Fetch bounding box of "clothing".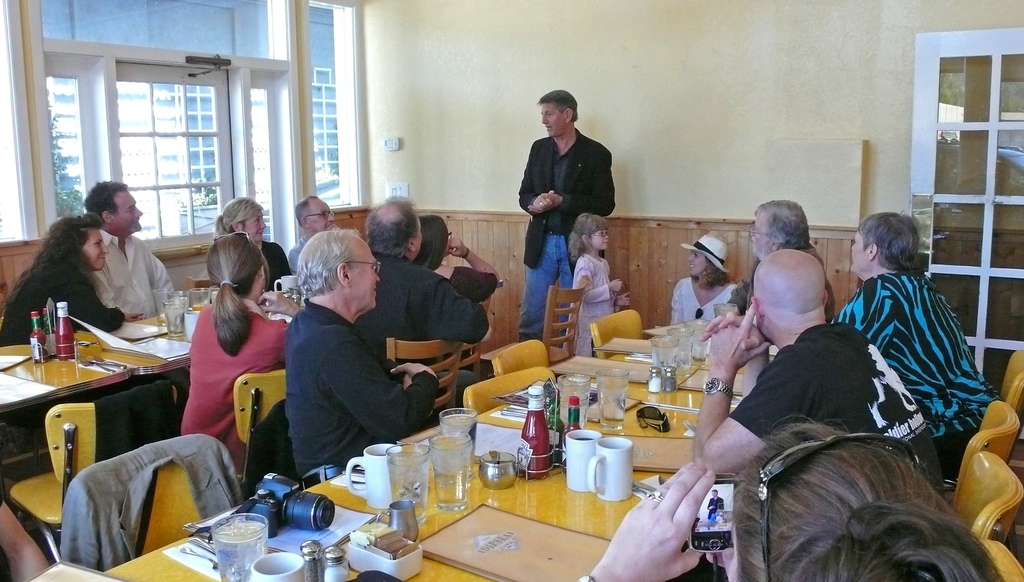
Bbox: bbox(56, 434, 241, 574).
